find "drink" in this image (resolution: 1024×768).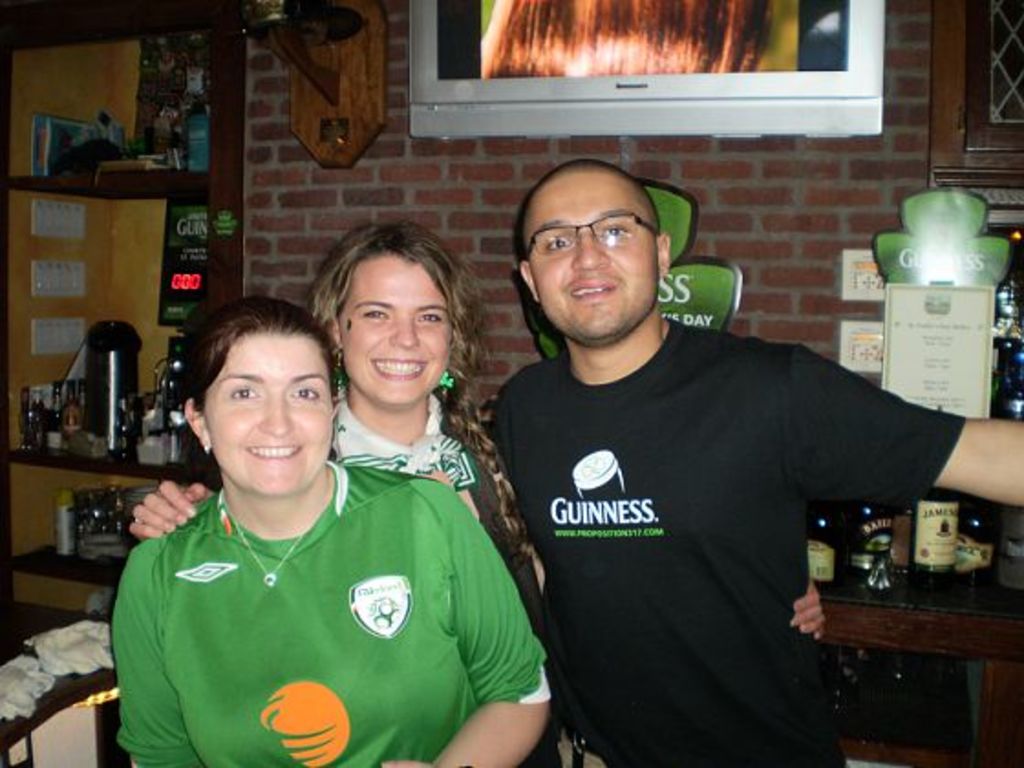
bbox(801, 507, 847, 585).
